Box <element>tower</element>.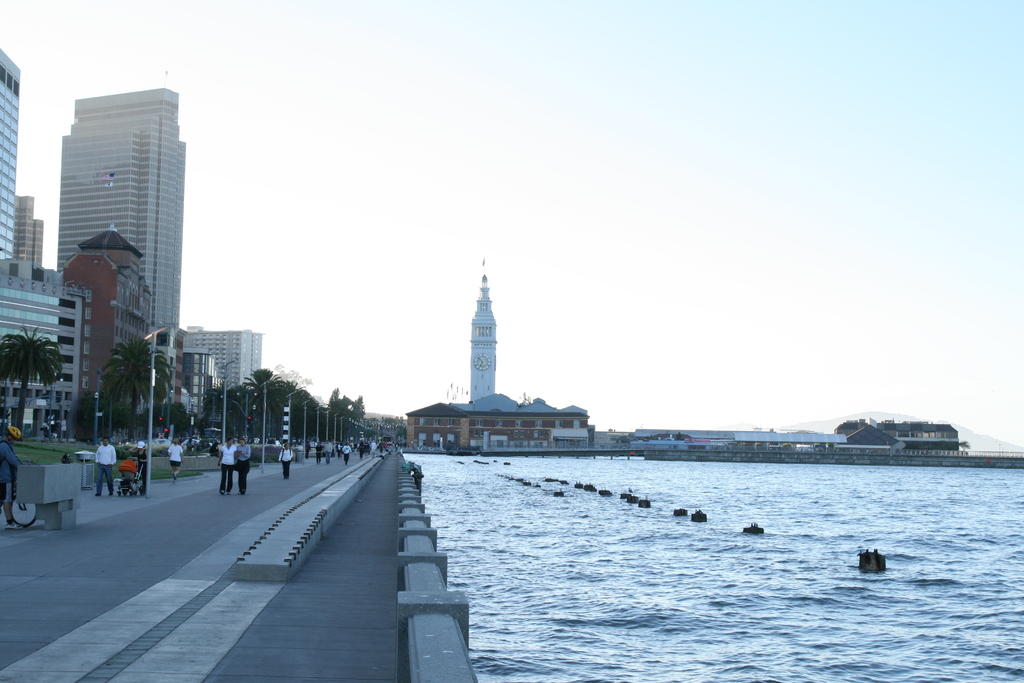
select_region(468, 261, 499, 398).
